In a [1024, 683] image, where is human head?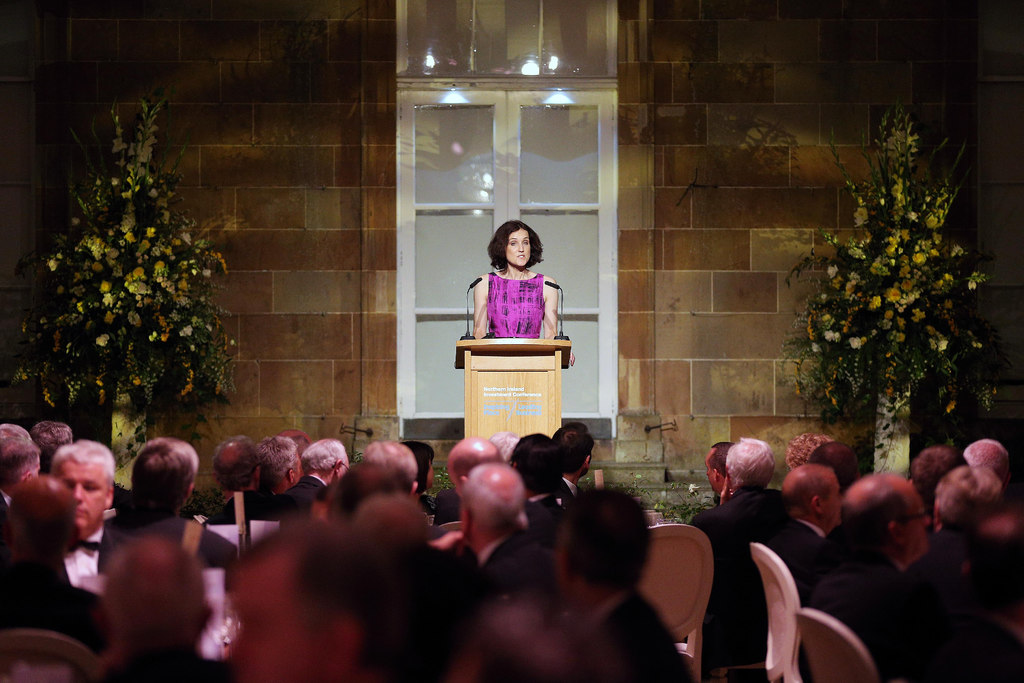
region(33, 419, 72, 472).
